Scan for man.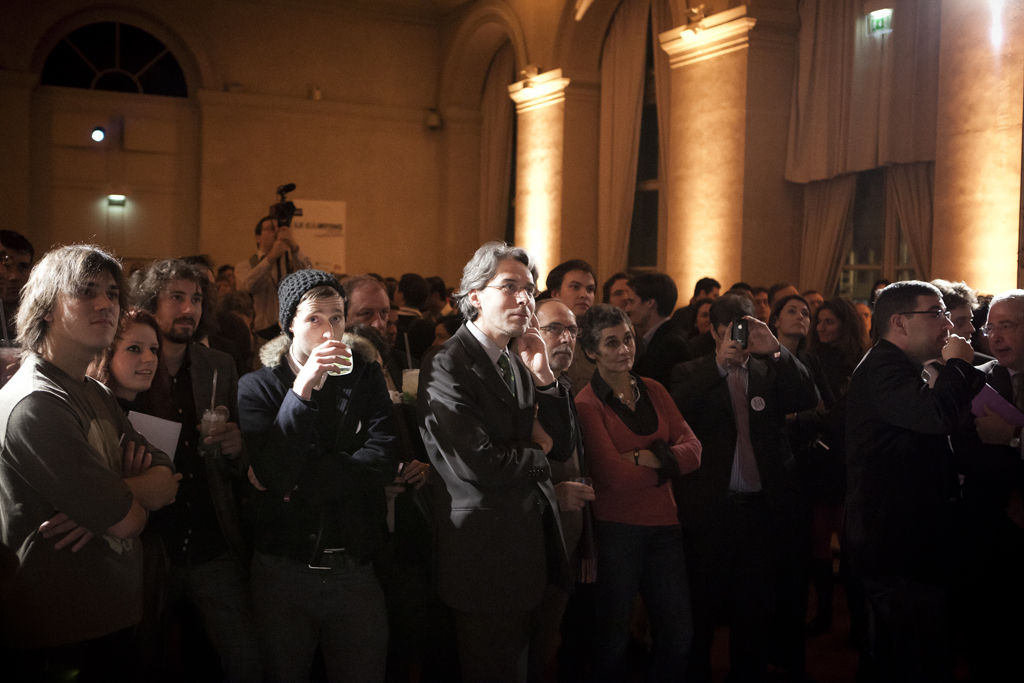
Scan result: bbox(605, 266, 634, 320).
